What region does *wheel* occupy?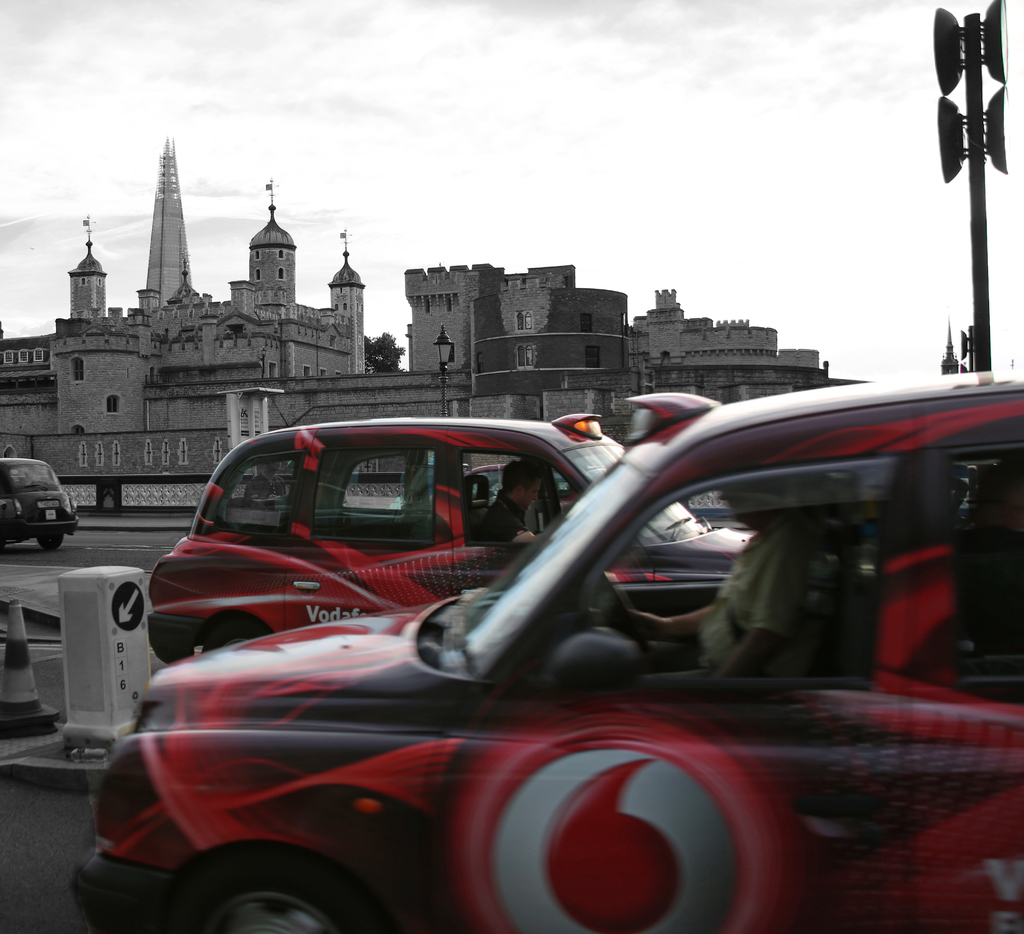
box(38, 524, 60, 556).
